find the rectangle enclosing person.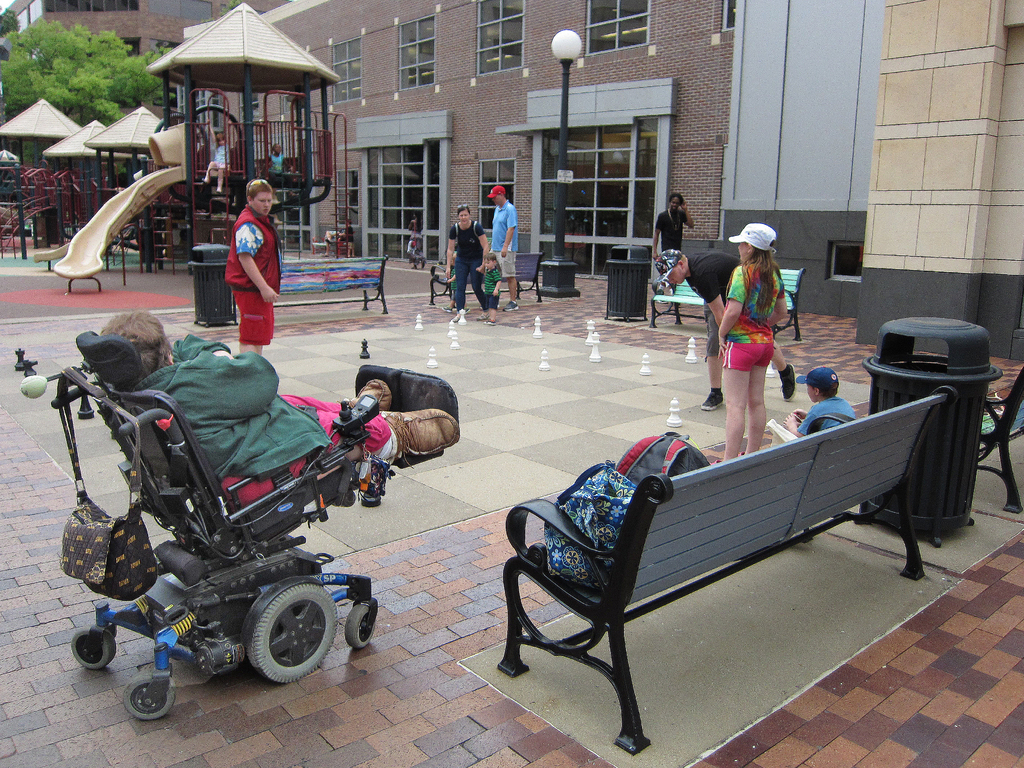
l=652, t=248, r=799, b=415.
